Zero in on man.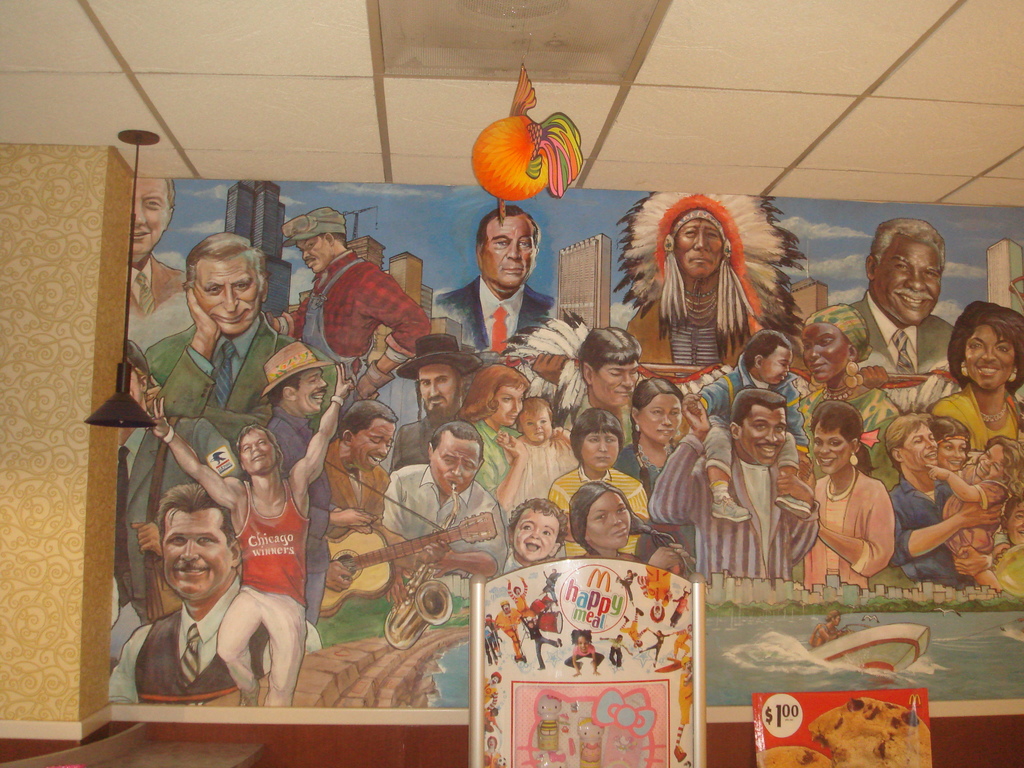
Zeroed in: (852, 221, 959, 410).
